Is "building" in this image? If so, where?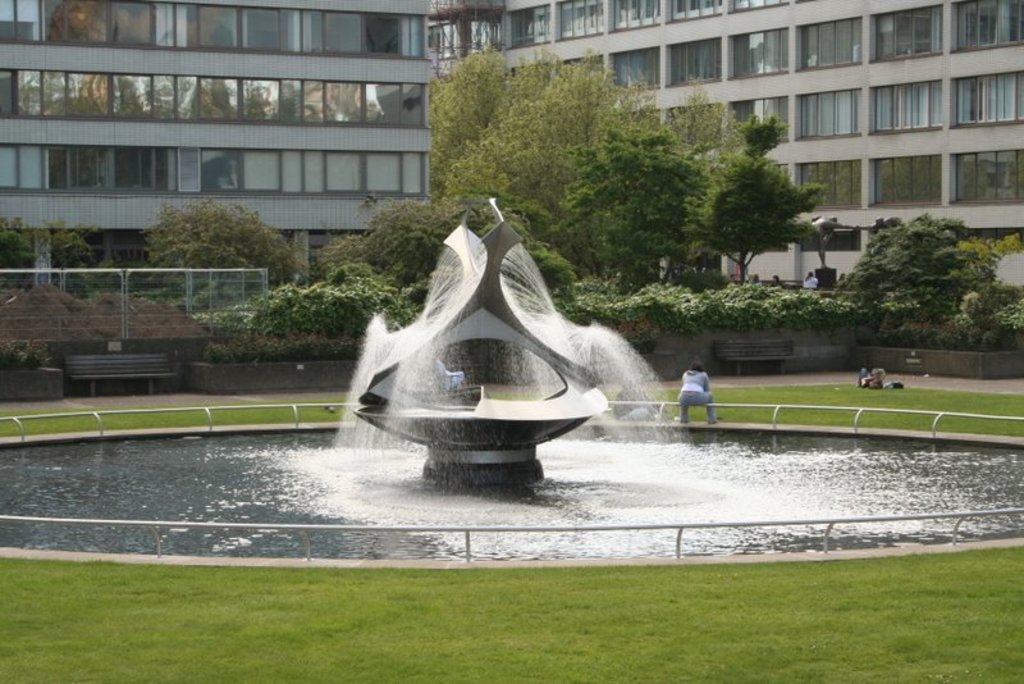
Yes, at box=[0, 0, 1023, 313].
